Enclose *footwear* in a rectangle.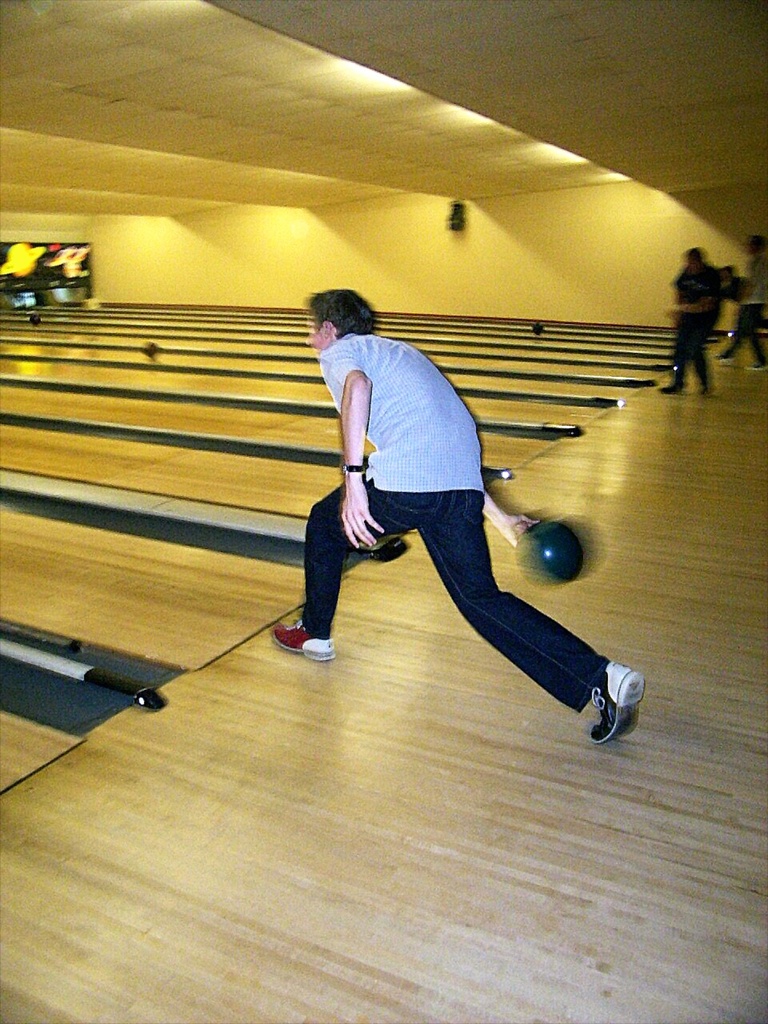
[x1=276, y1=619, x2=332, y2=662].
